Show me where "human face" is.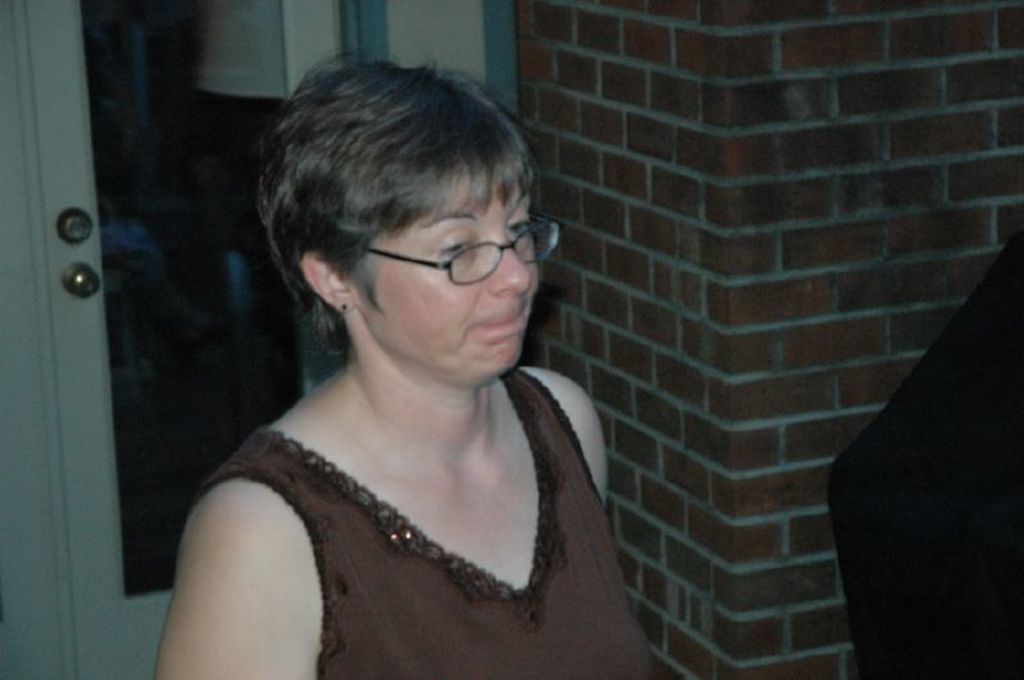
"human face" is at [351, 177, 557, 384].
